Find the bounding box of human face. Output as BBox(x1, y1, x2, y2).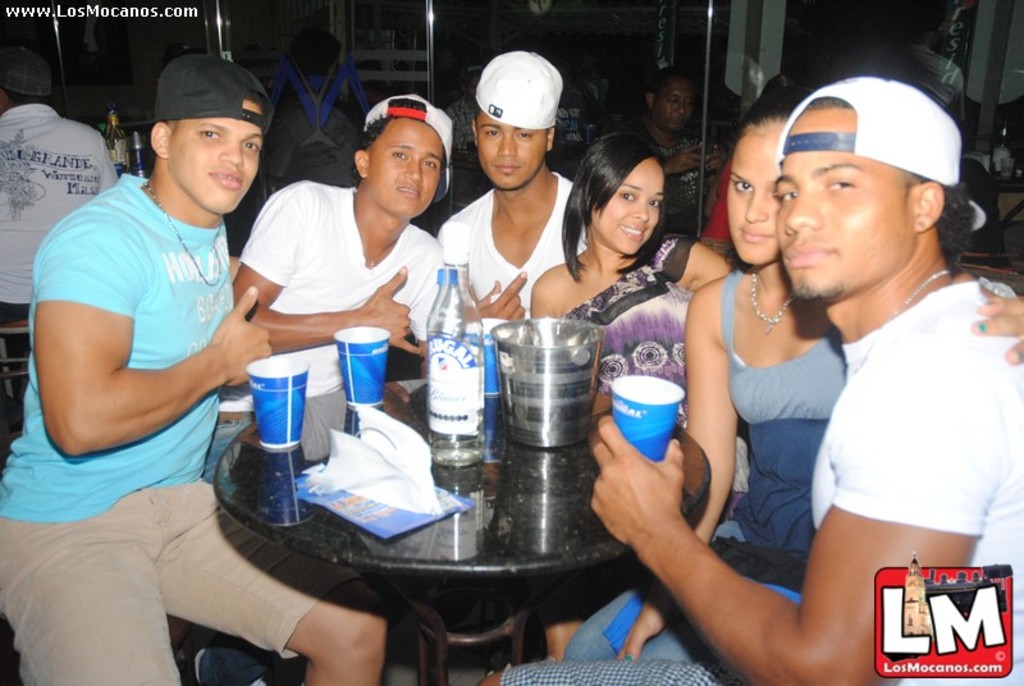
BBox(168, 102, 262, 216).
